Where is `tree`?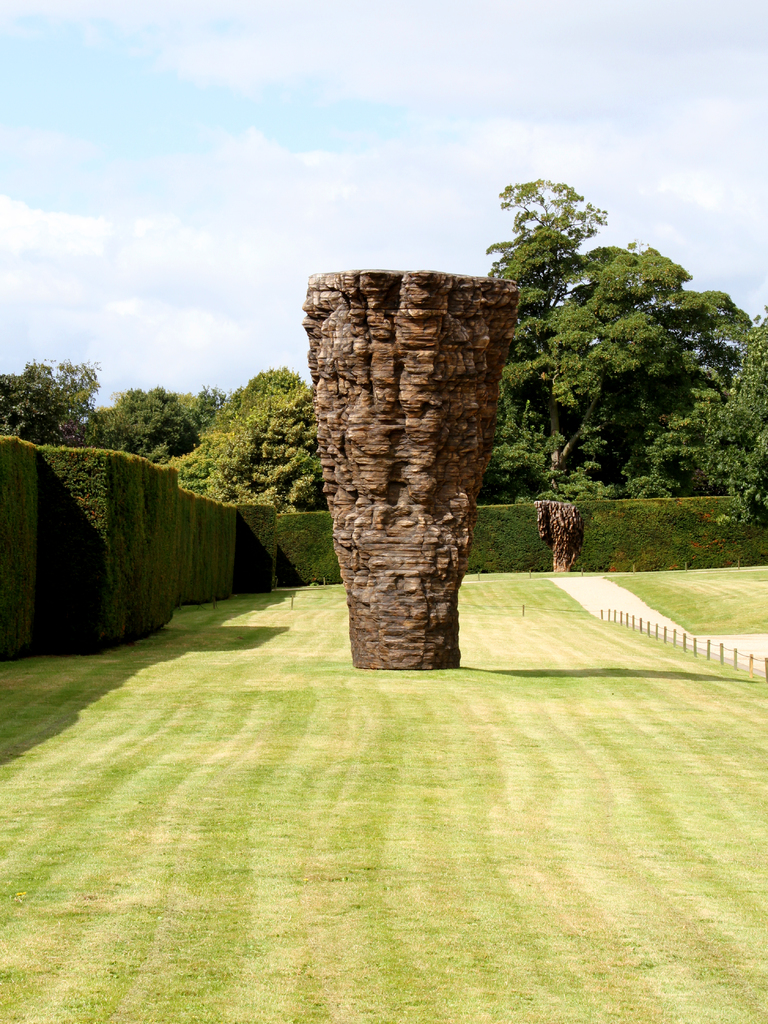
x1=484, y1=183, x2=767, y2=491.
